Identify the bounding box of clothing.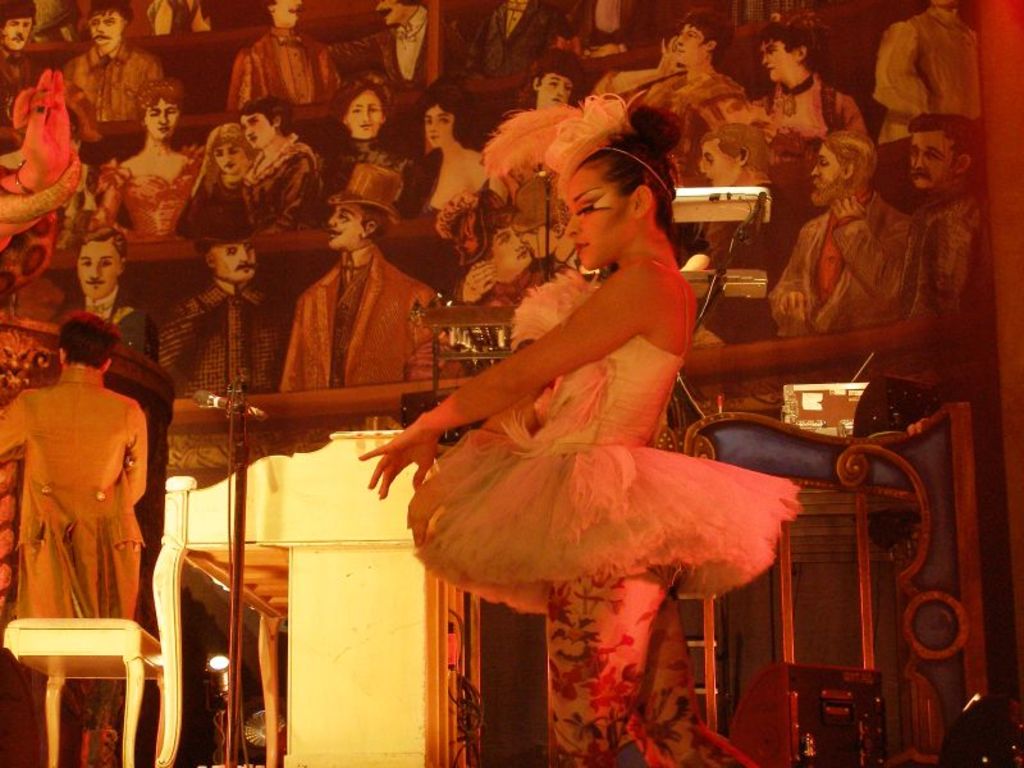
box(881, 0, 1002, 186).
